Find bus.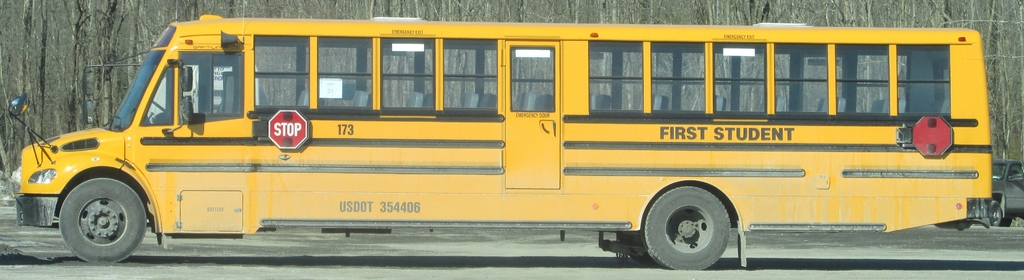
<region>3, 7, 998, 272</region>.
